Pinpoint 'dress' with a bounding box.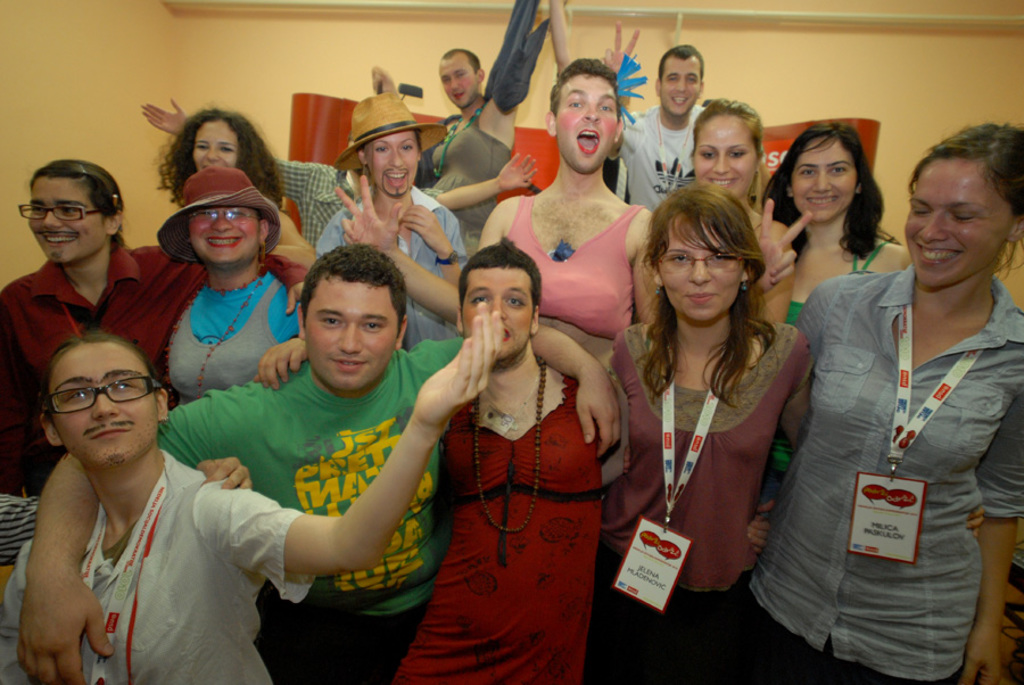
{"left": 743, "top": 232, "right": 893, "bottom": 447}.
